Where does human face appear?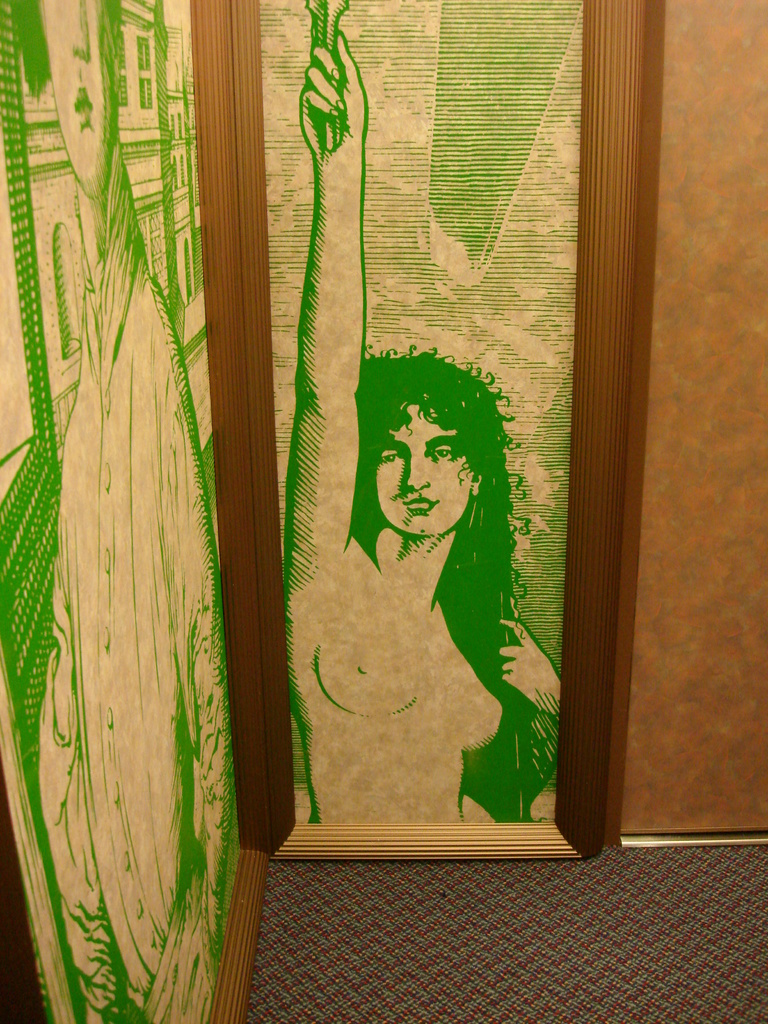
Appears at locate(378, 406, 476, 535).
